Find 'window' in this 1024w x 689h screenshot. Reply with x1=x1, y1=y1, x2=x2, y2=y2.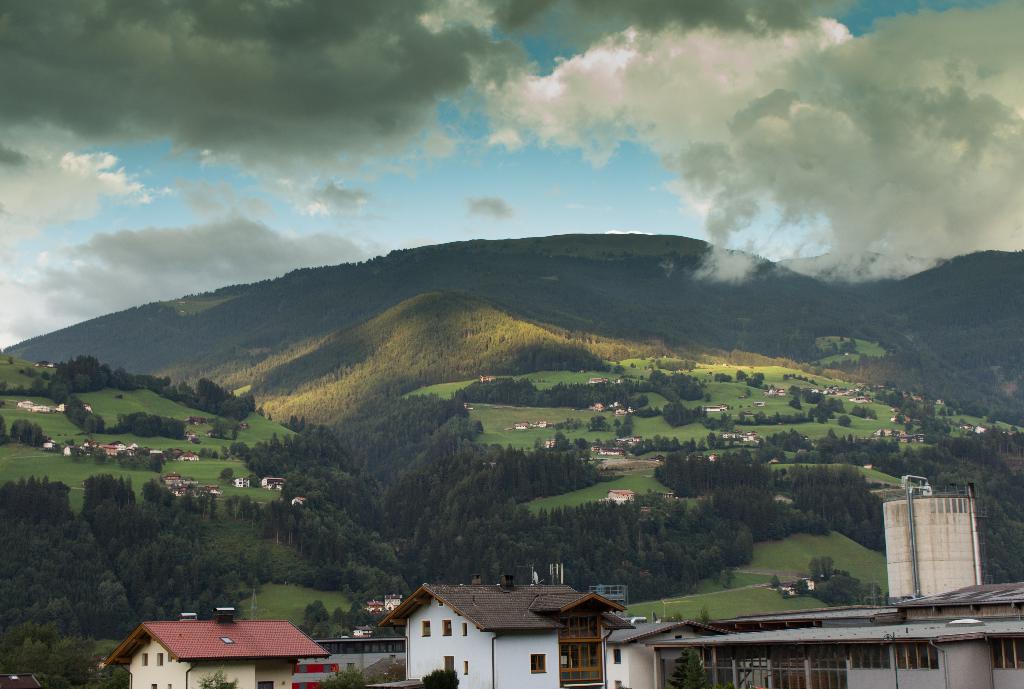
x1=259, y1=681, x2=273, y2=688.
